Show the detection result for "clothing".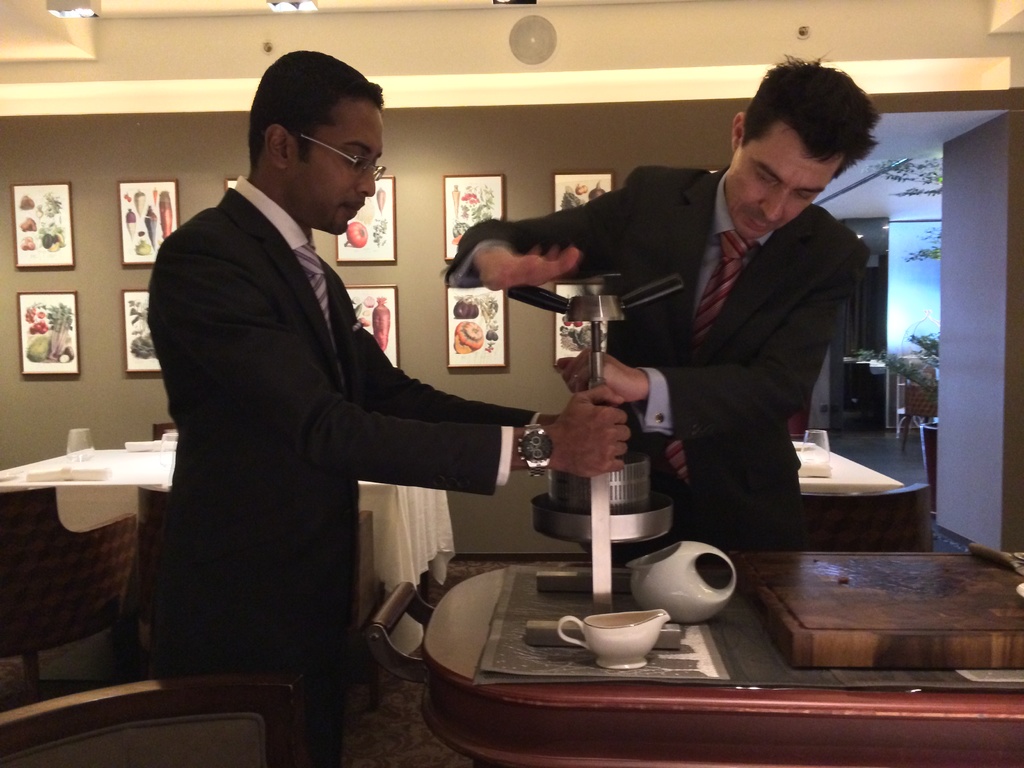
(139,163,517,713).
